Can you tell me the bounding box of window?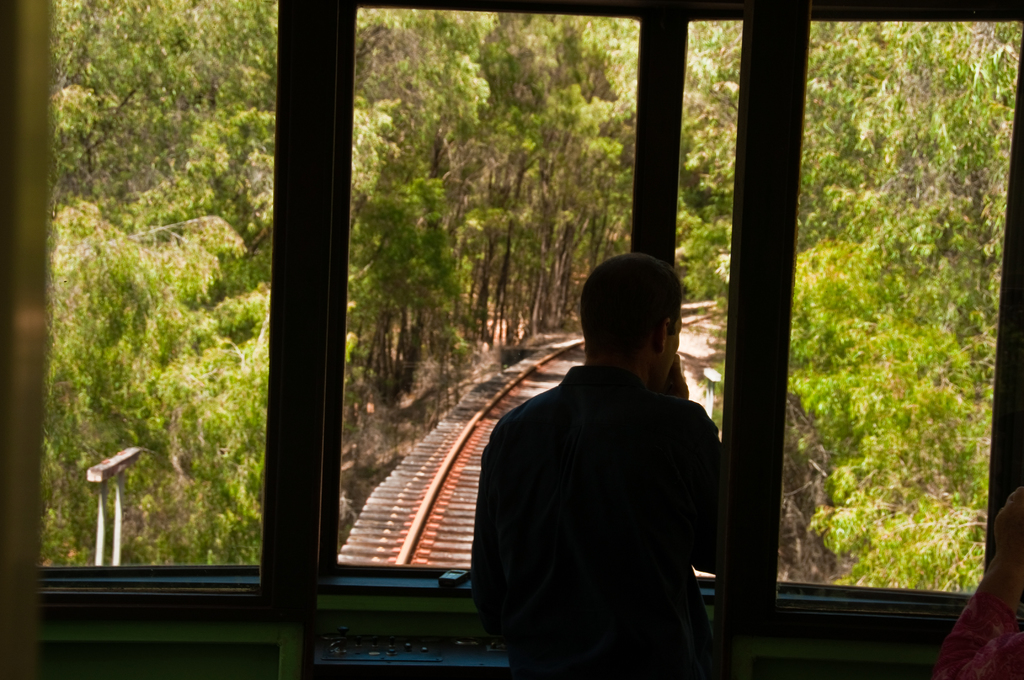
x1=1 y1=0 x2=1009 y2=621.
